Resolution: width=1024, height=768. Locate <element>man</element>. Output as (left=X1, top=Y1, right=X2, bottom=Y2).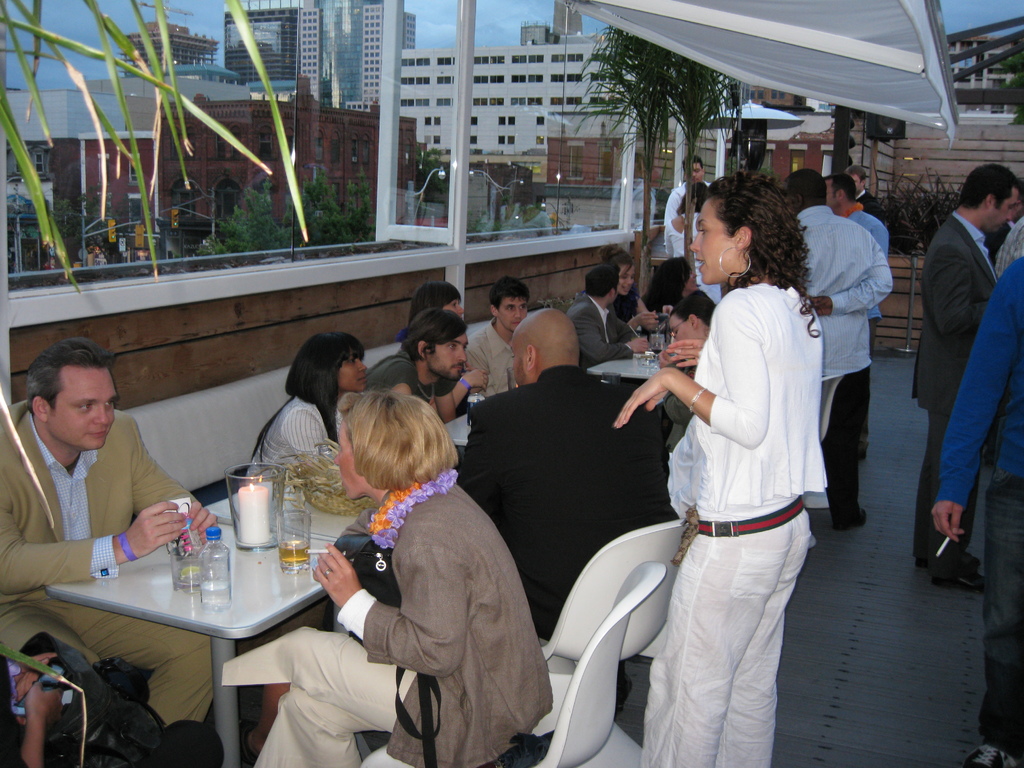
(left=660, top=159, right=712, bottom=230).
